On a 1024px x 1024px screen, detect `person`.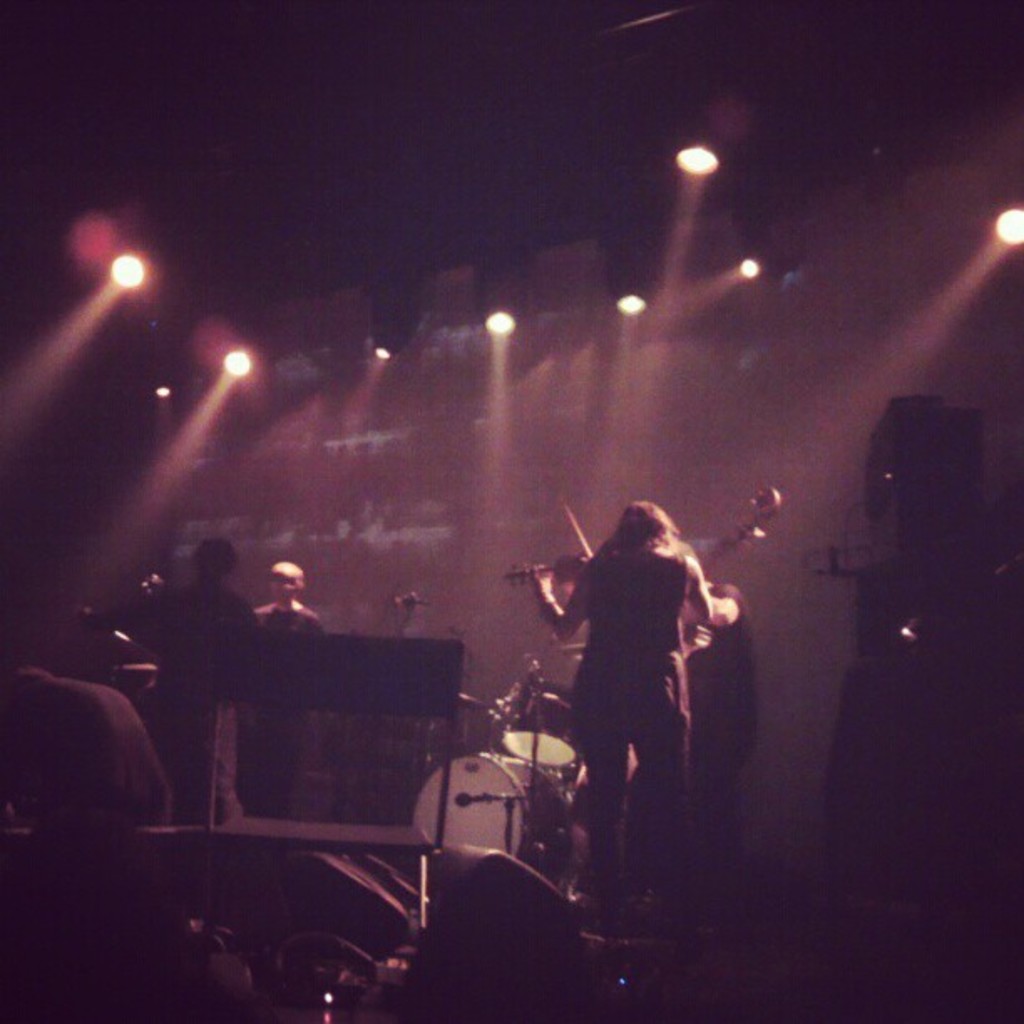
(x1=254, y1=559, x2=326, y2=639).
